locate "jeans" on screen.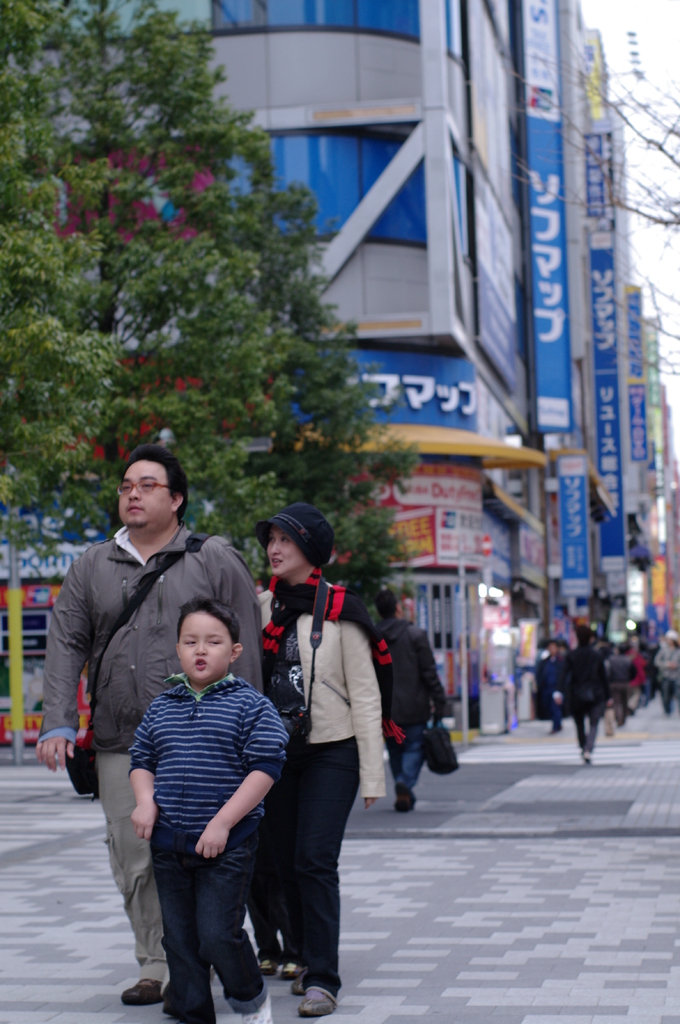
On screen at 383,722,425,790.
